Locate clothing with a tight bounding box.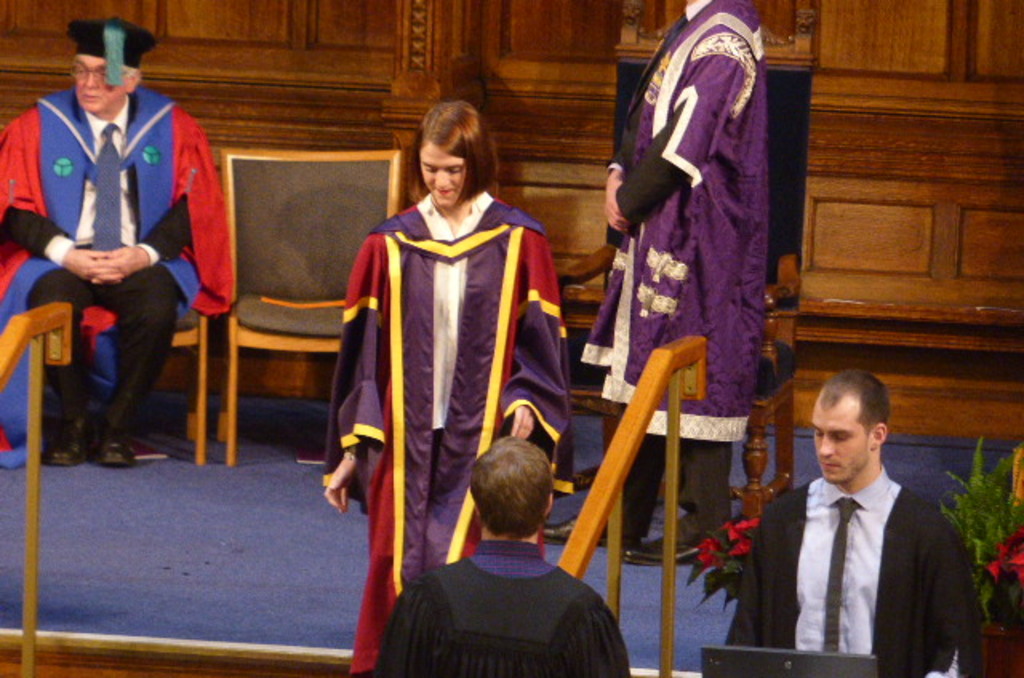
338/142/566/632.
